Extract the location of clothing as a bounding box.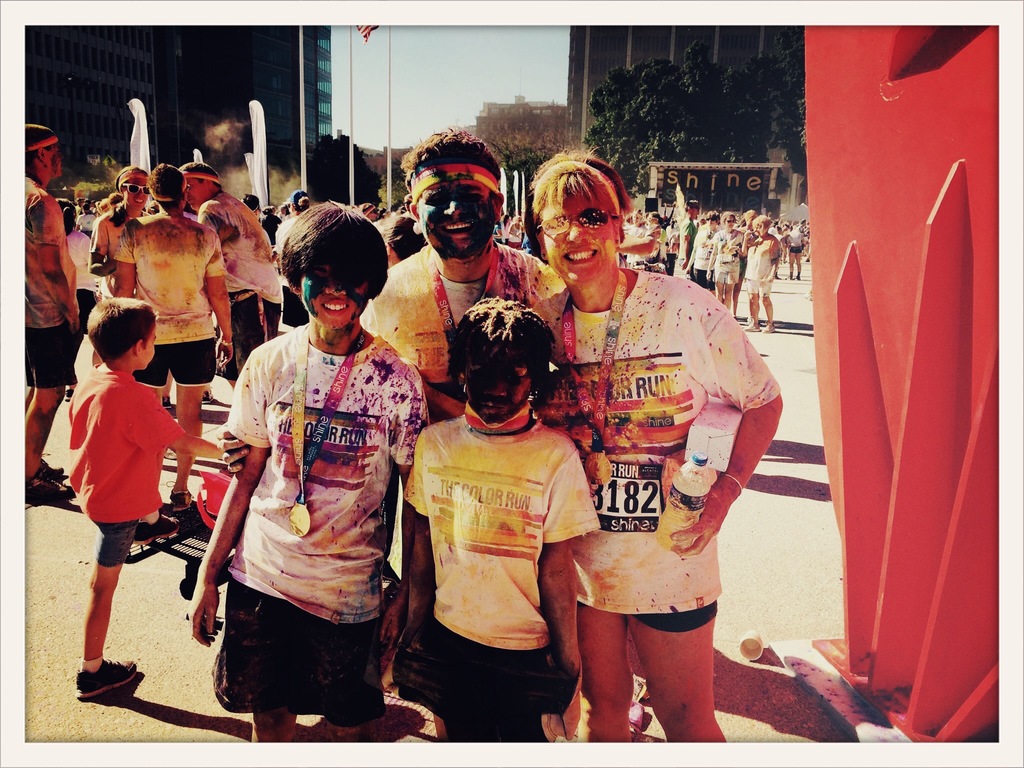
rect(637, 219, 662, 268).
